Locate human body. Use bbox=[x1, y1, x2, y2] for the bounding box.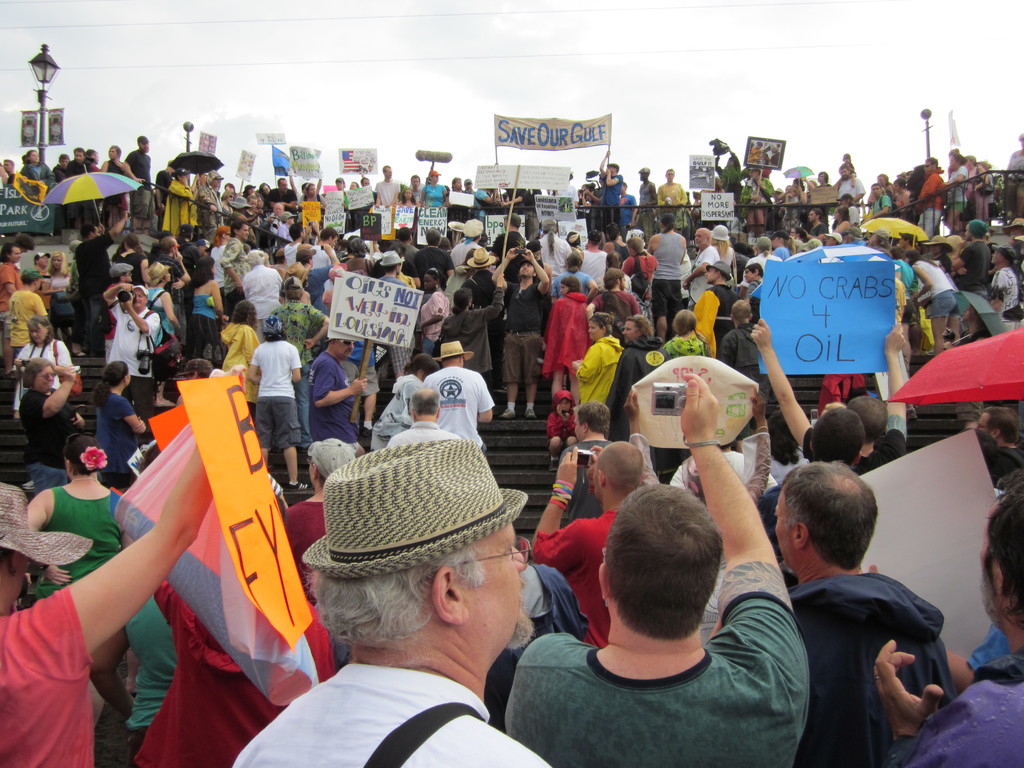
bbox=[874, 472, 1023, 767].
